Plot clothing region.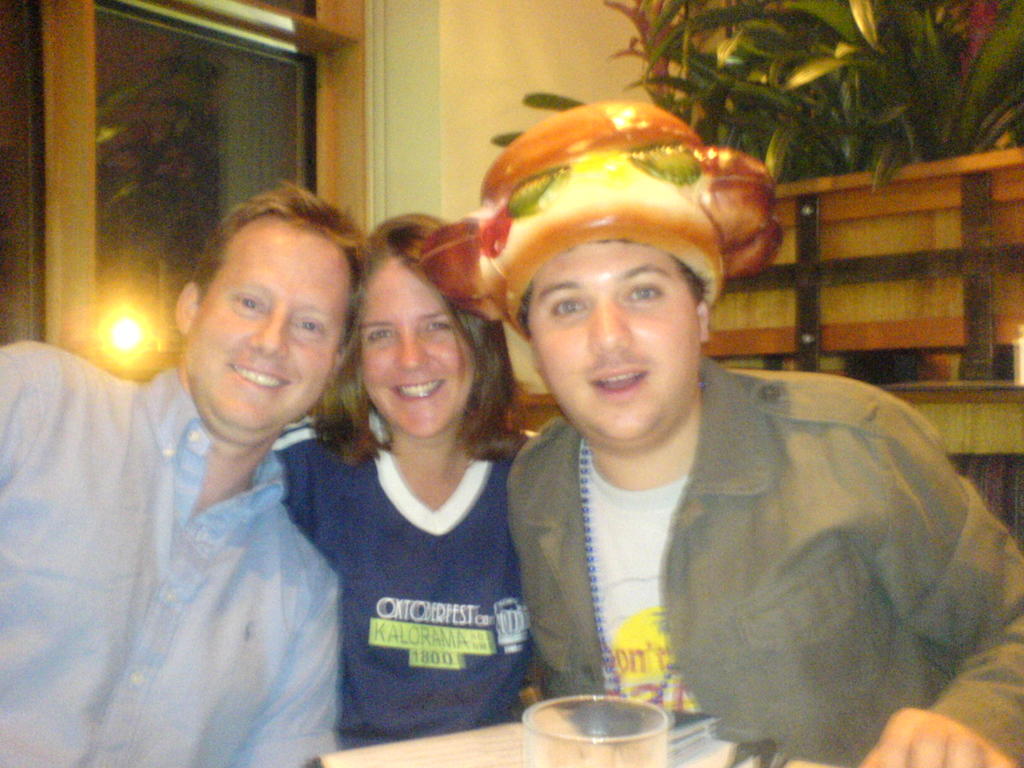
Plotted at 2, 338, 346, 767.
